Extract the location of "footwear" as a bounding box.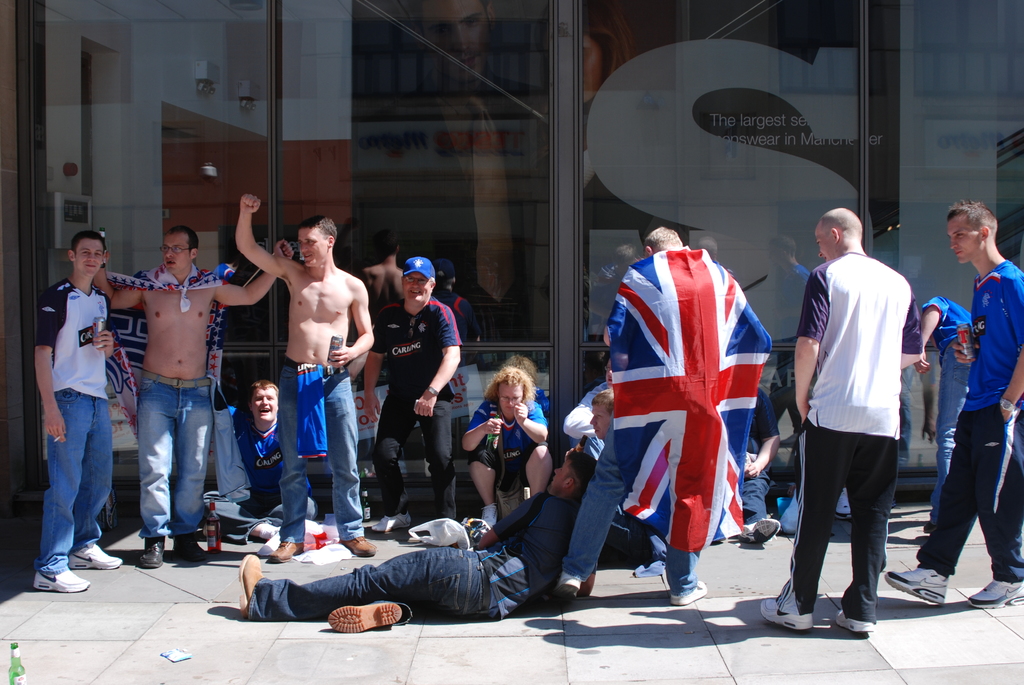
bbox(33, 570, 89, 595).
